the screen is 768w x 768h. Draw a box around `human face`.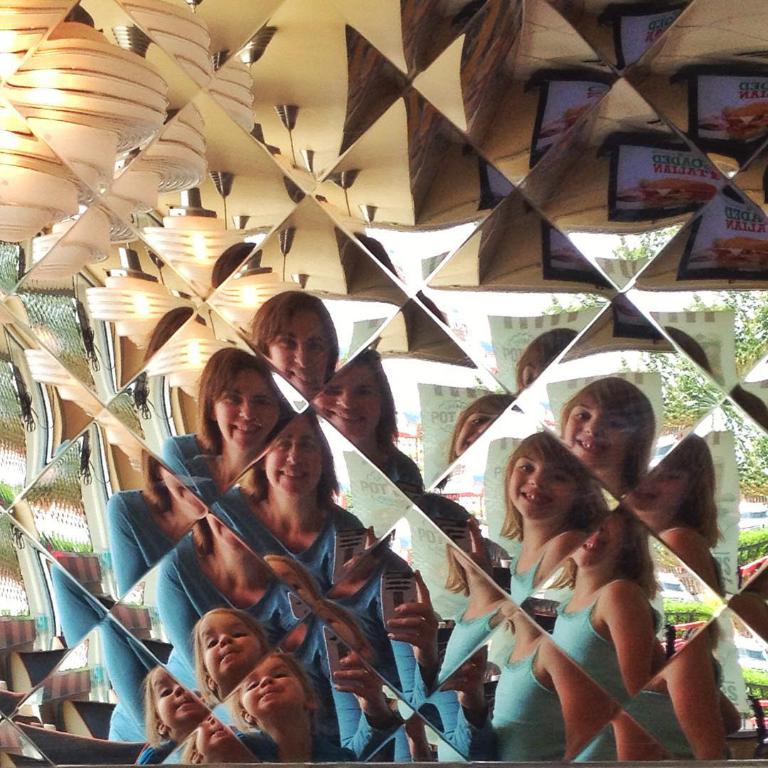
locate(267, 309, 341, 392).
